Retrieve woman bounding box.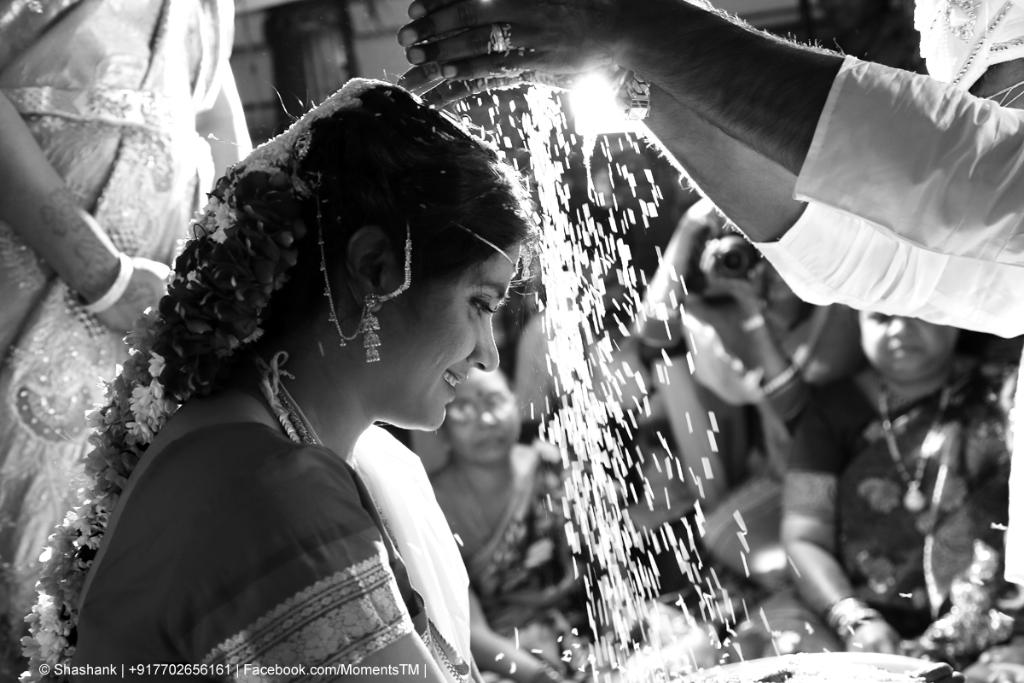
Bounding box: bbox=(427, 357, 614, 682).
